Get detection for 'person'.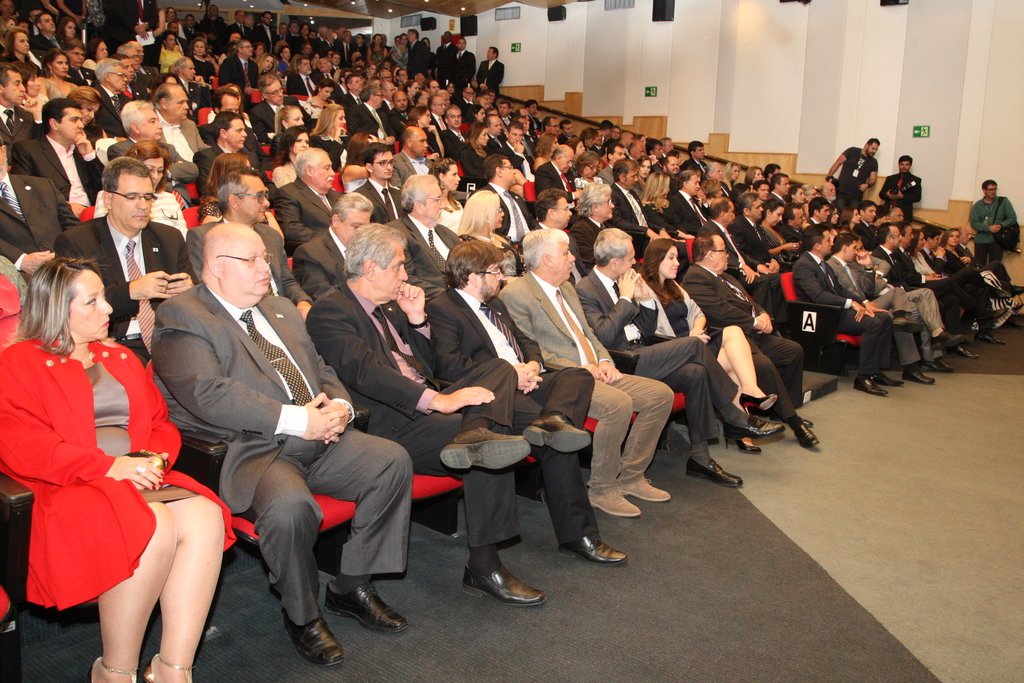
Detection: 367, 33, 388, 69.
